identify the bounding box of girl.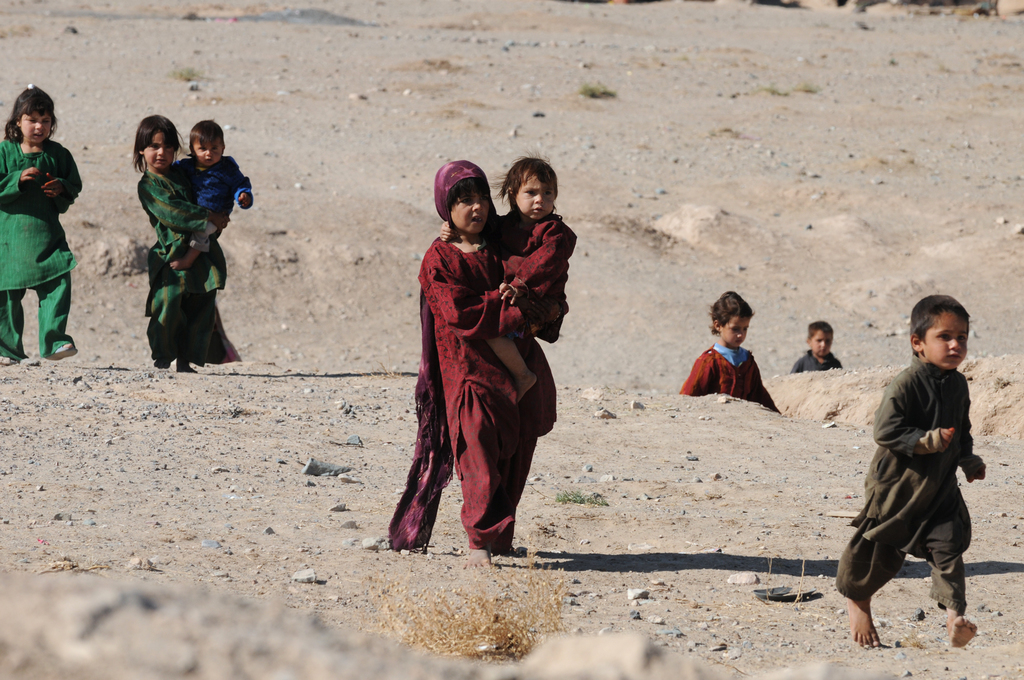
681/292/779/413.
